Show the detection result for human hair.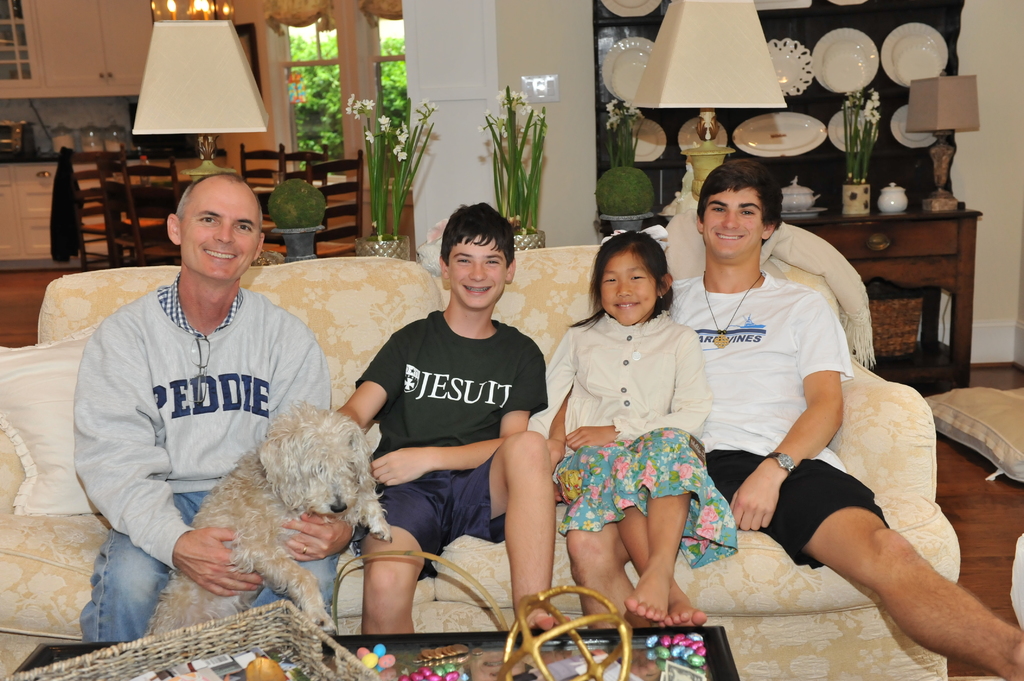
<bbox>176, 171, 260, 226</bbox>.
